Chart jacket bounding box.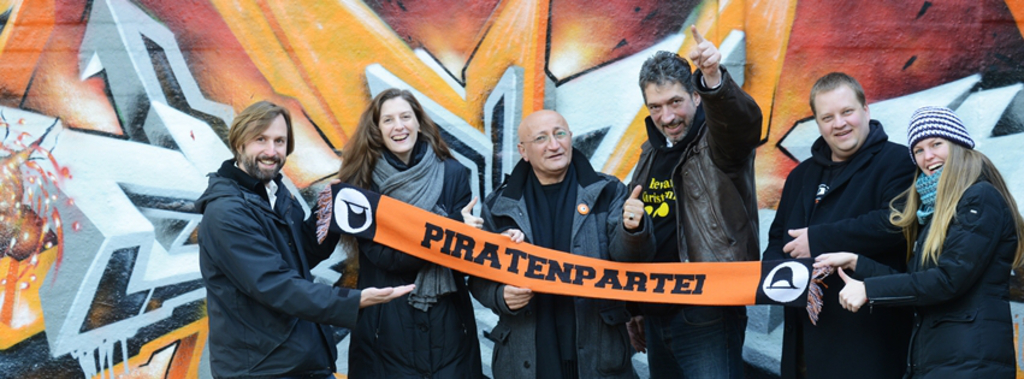
Charted: (left=757, top=118, right=916, bottom=377).
